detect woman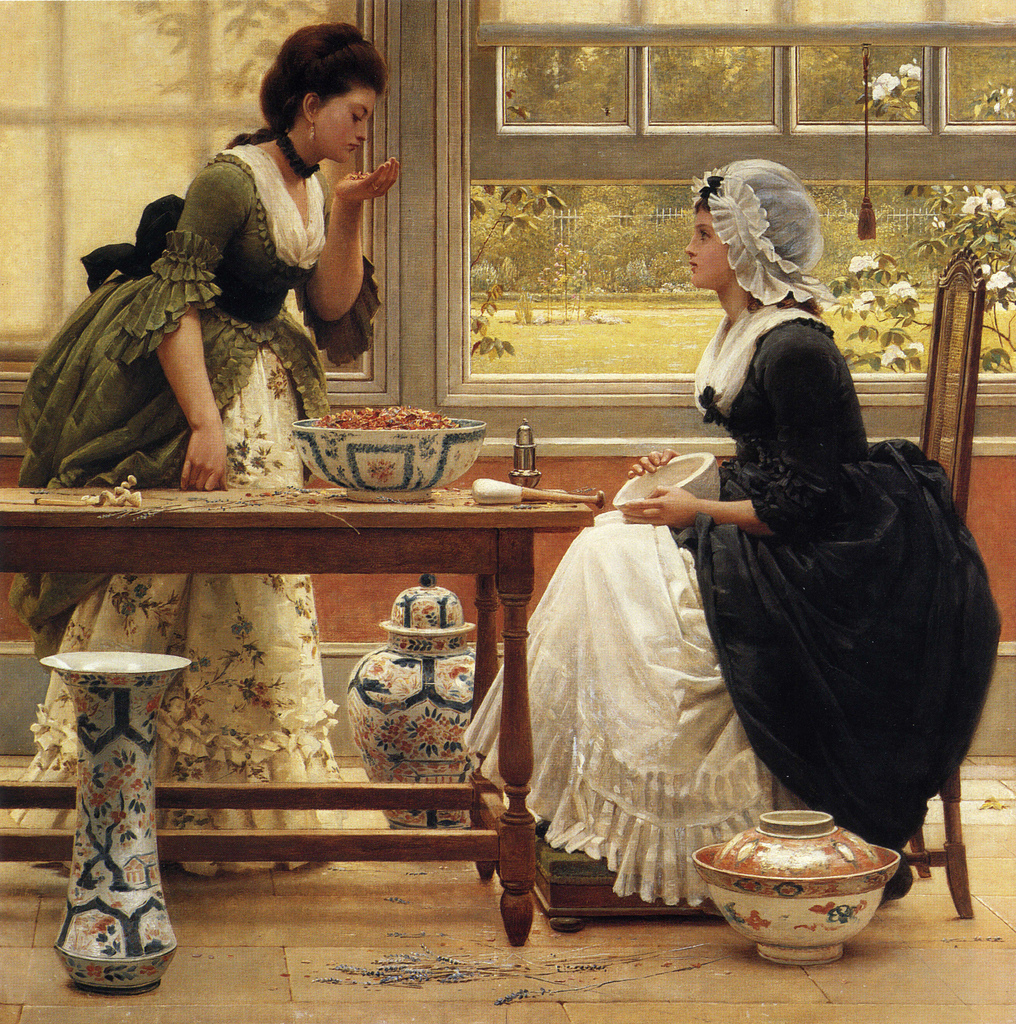
[x1=468, y1=160, x2=1005, y2=889]
